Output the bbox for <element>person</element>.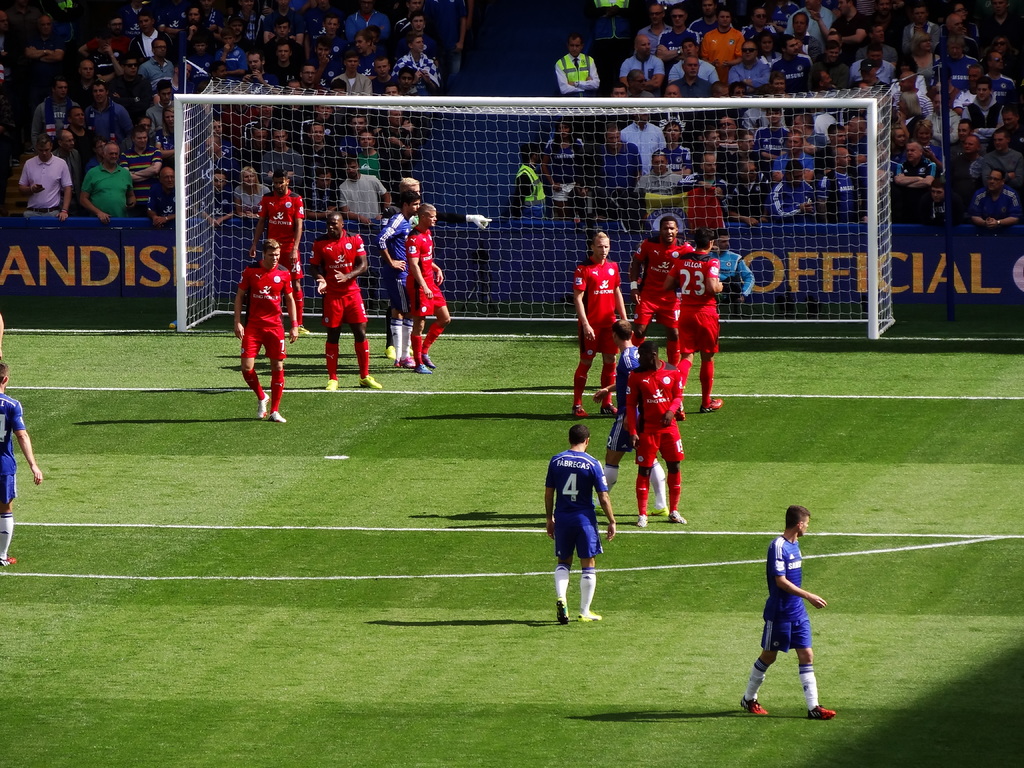
region(619, 27, 664, 101).
